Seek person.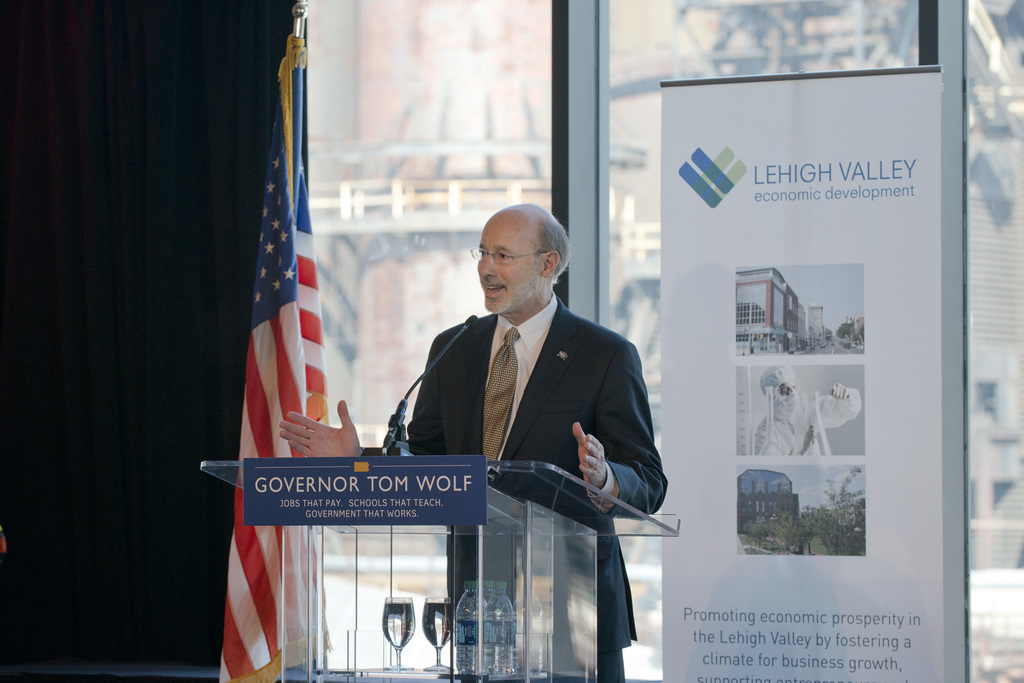
<box>750,361,859,454</box>.
